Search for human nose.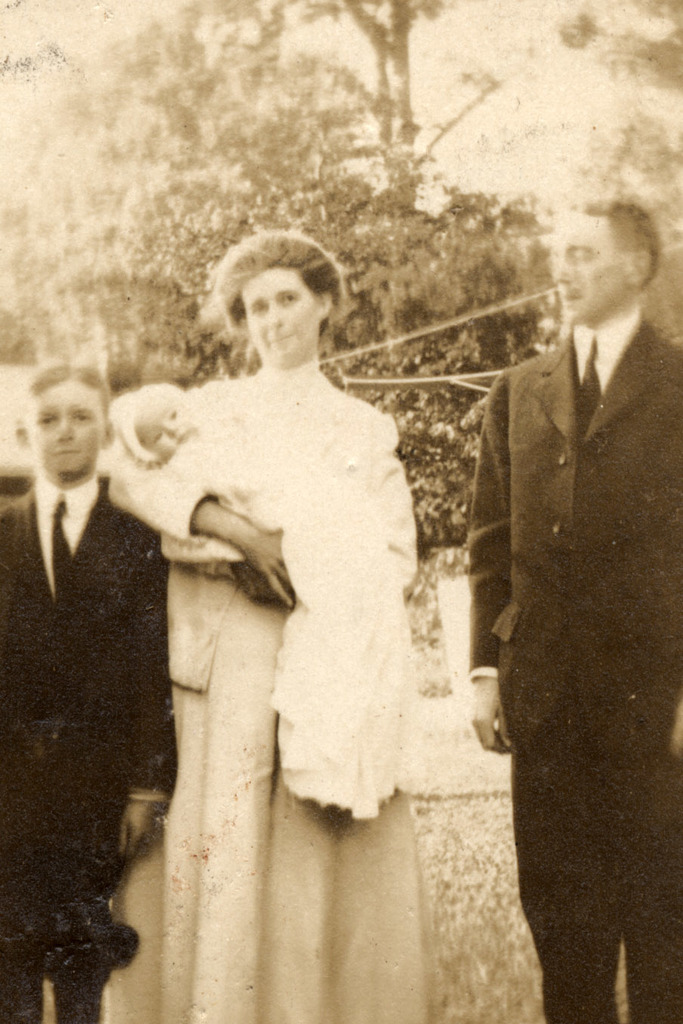
Found at 554:251:576:285.
